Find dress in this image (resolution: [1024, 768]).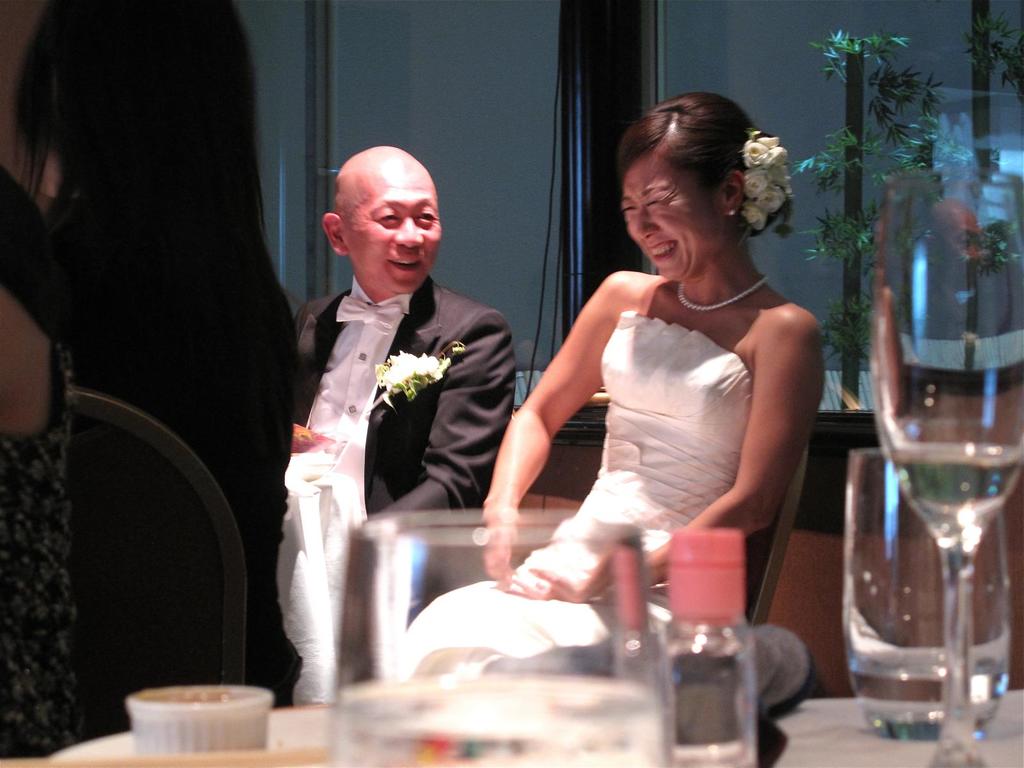
(396,310,753,675).
